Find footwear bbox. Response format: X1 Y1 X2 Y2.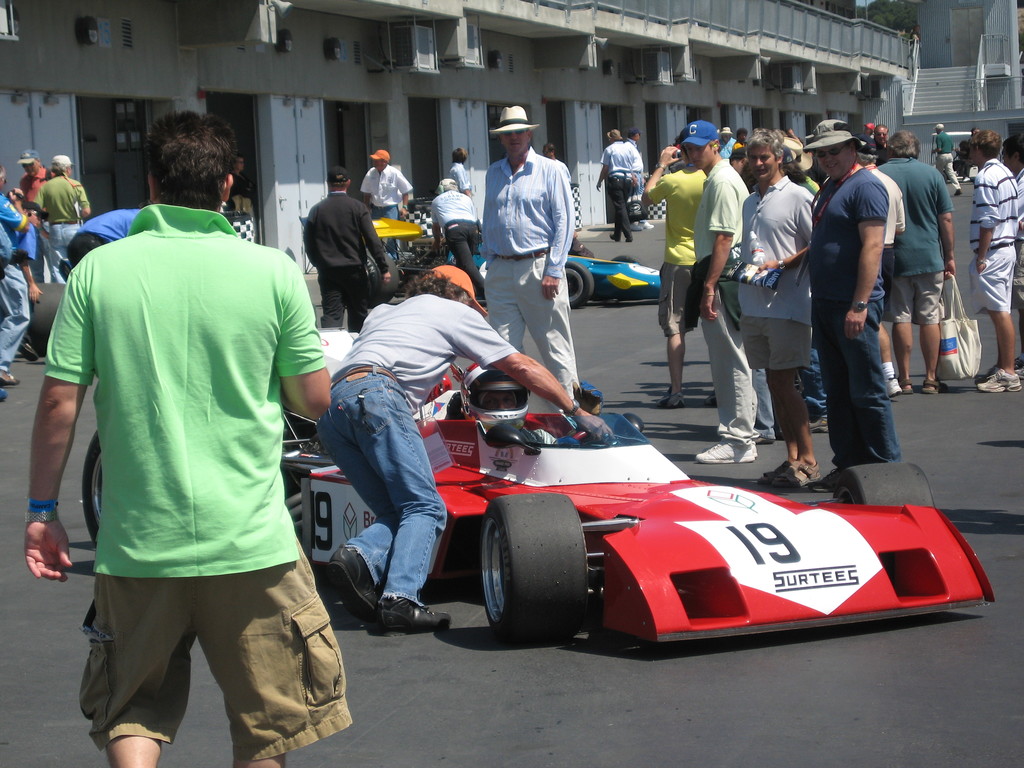
376 591 453 638.
